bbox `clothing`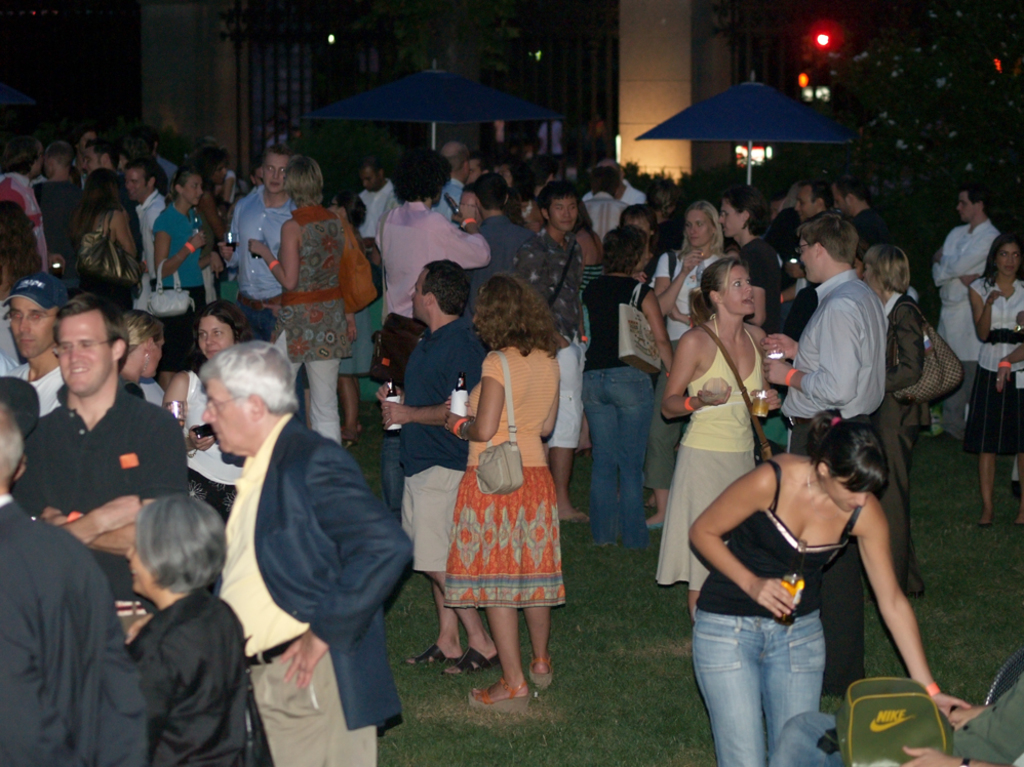
353, 172, 402, 263
